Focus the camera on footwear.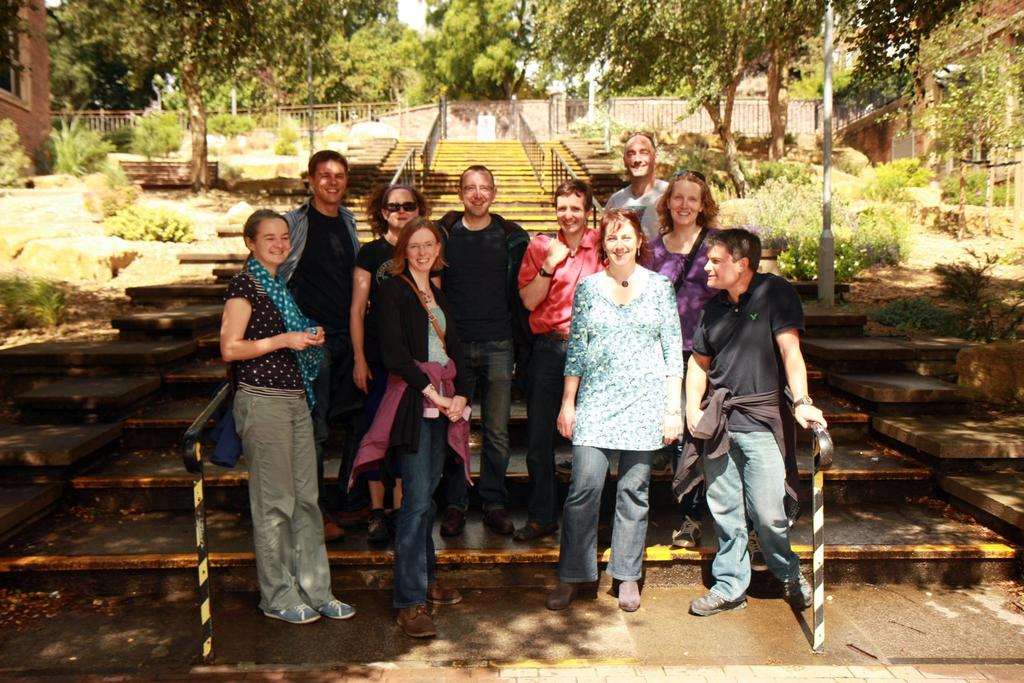
Focus region: bbox(316, 598, 362, 620).
